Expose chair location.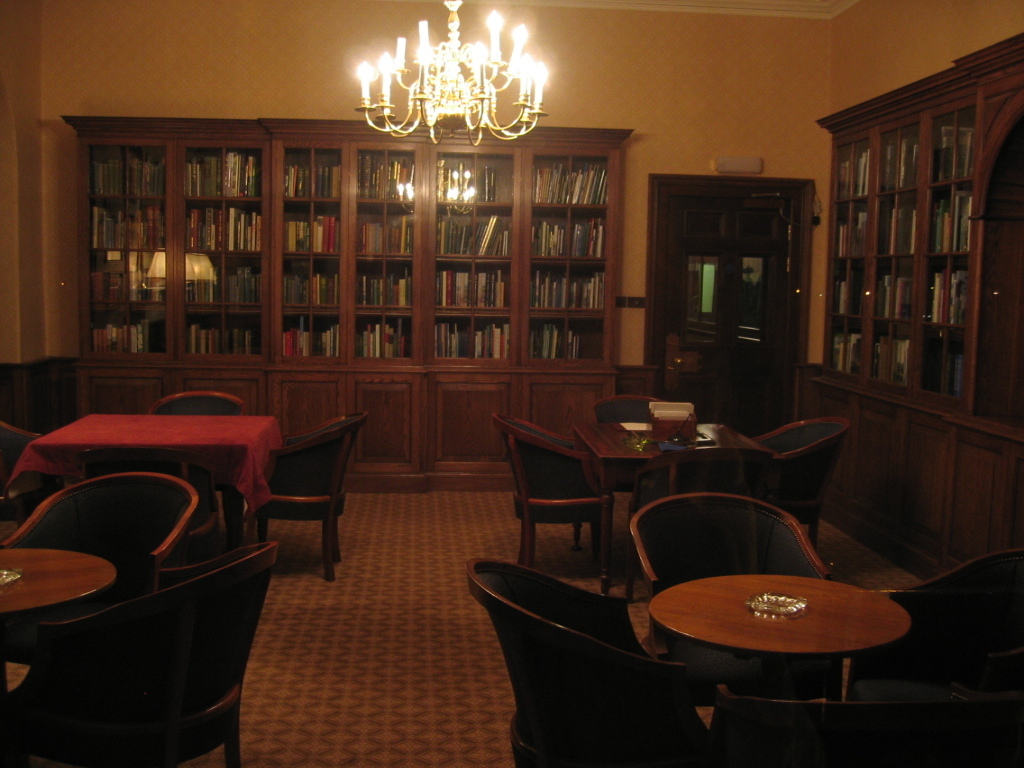
Exposed at 751,417,848,556.
